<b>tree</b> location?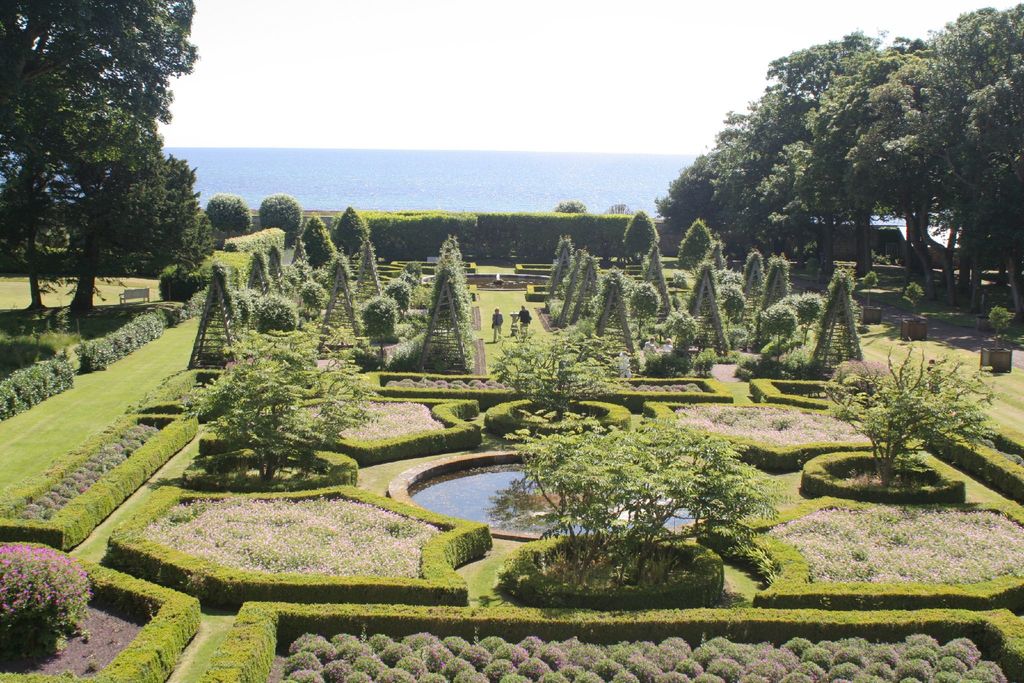
box(277, 269, 347, 329)
